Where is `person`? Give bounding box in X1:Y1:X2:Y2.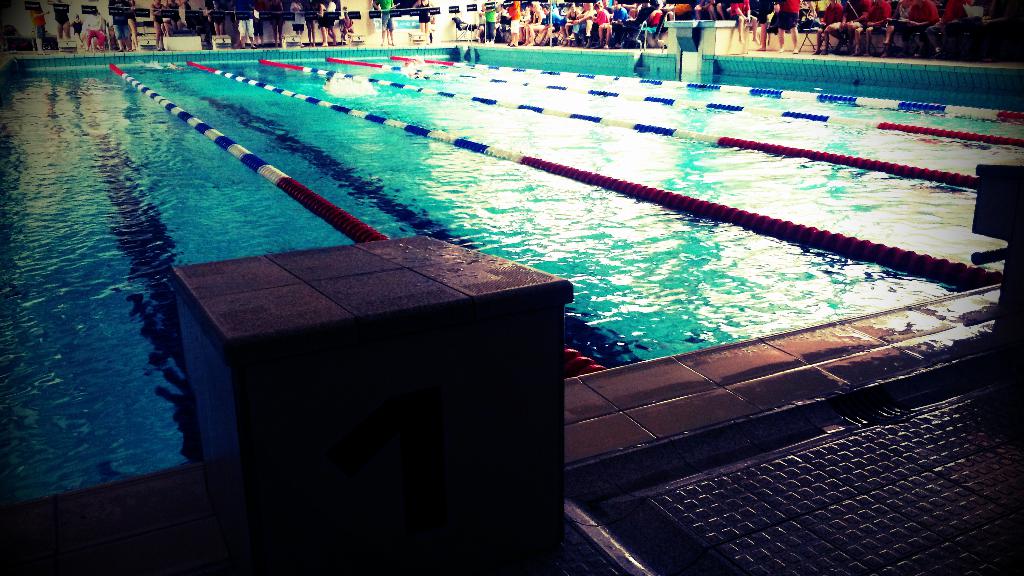
826:1:868:55.
